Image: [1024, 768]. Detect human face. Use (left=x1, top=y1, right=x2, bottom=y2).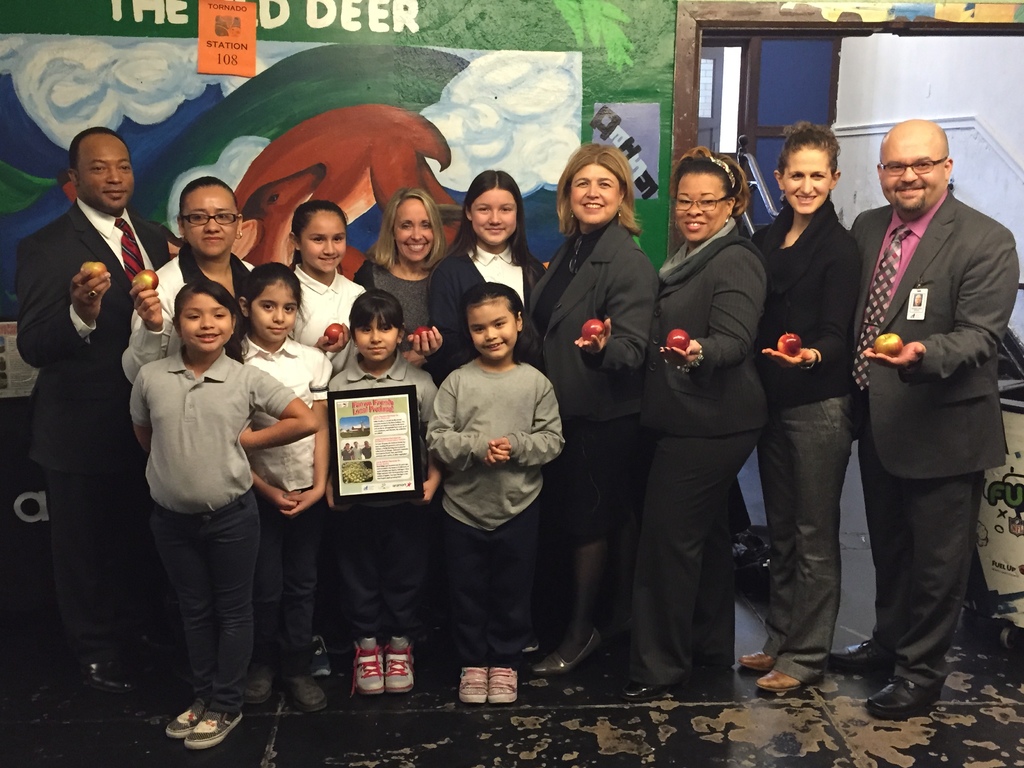
(left=182, top=186, right=238, bottom=257).
